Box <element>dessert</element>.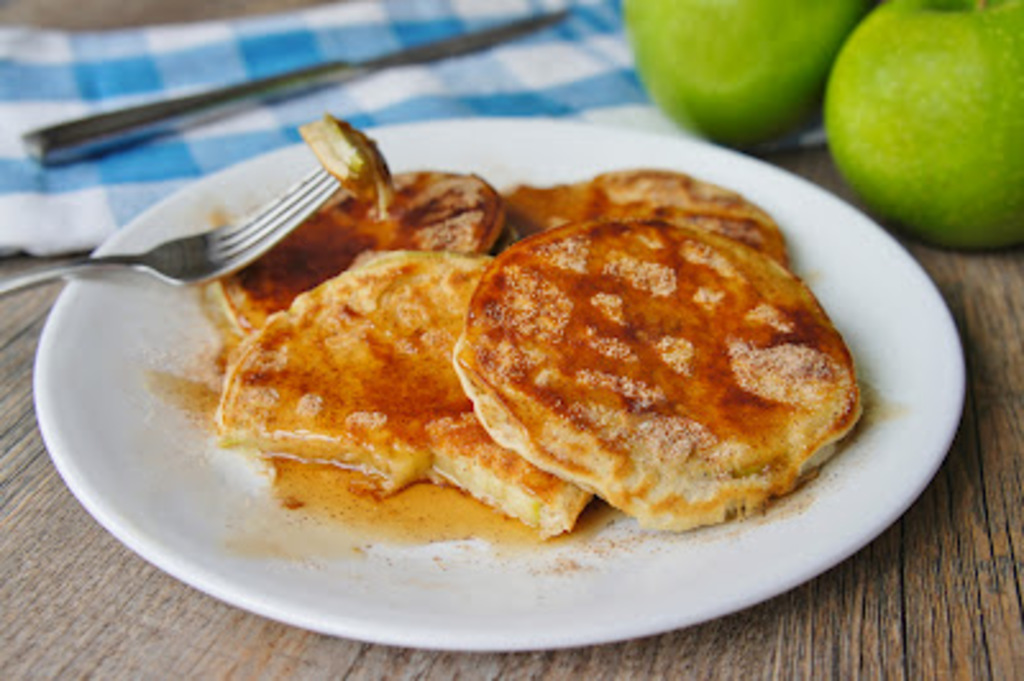
left=218, top=248, right=599, bottom=517.
